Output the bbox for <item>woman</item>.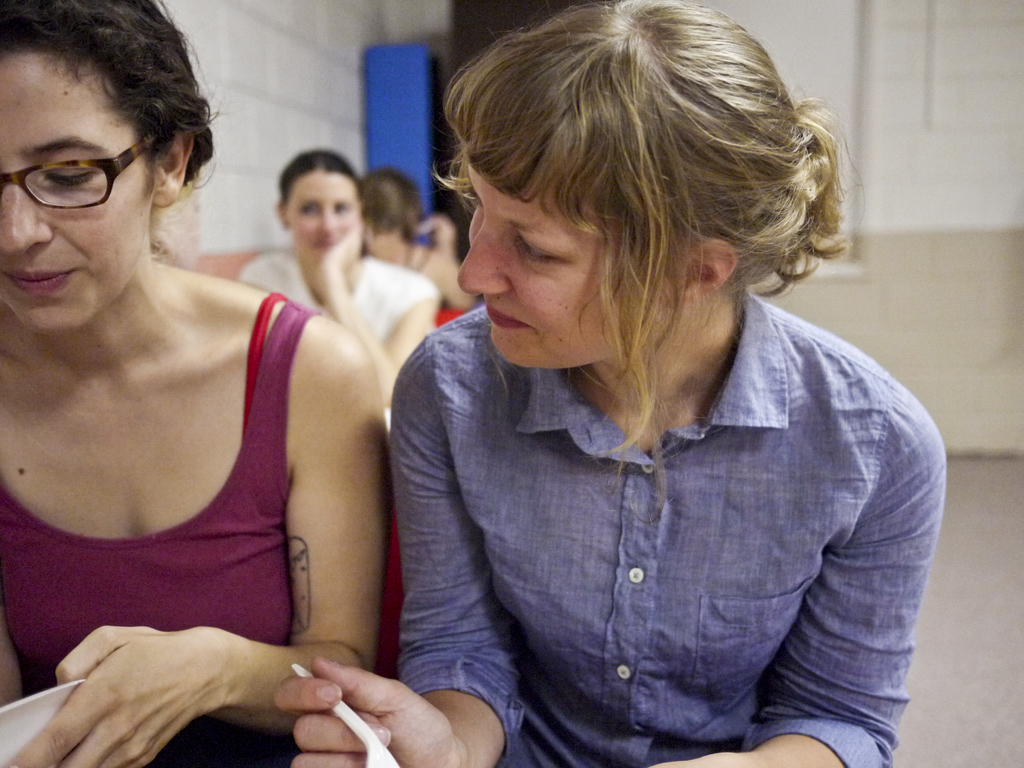
6,17,444,753.
